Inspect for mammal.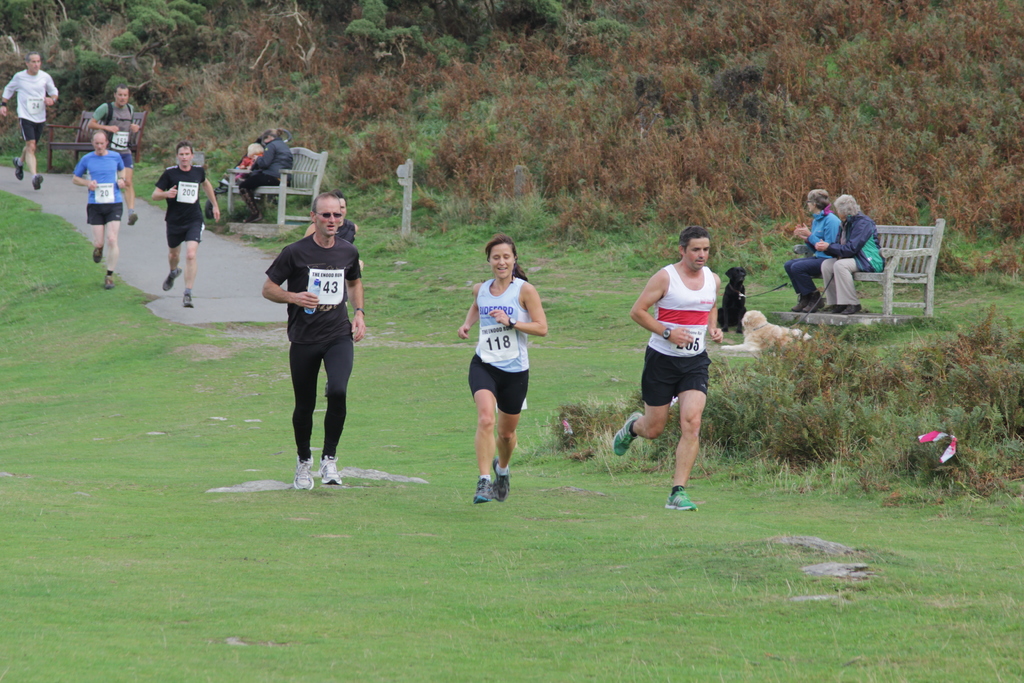
Inspection: left=70, top=130, right=127, bottom=292.
